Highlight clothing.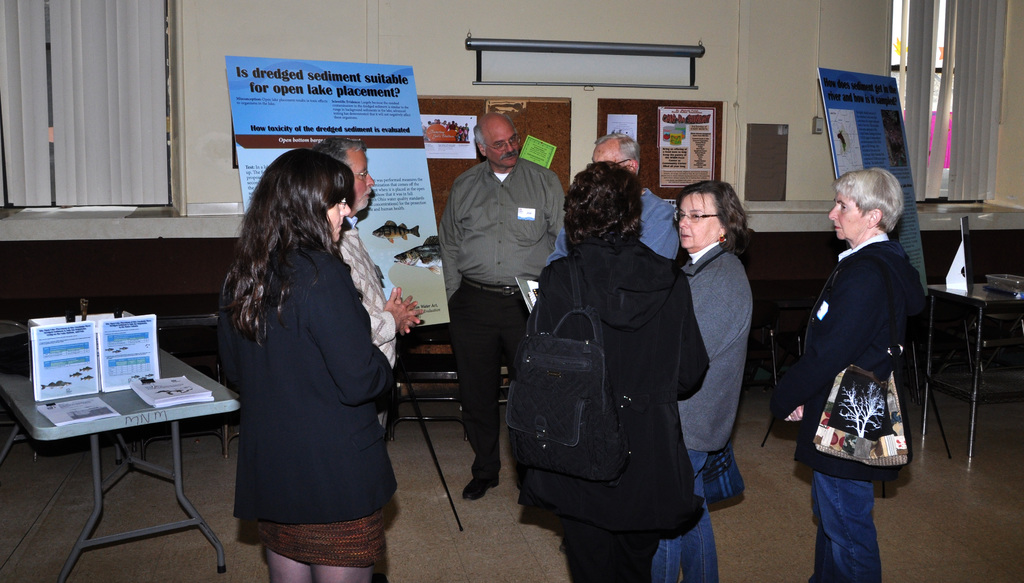
Highlighted region: box(342, 221, 397, 424).
